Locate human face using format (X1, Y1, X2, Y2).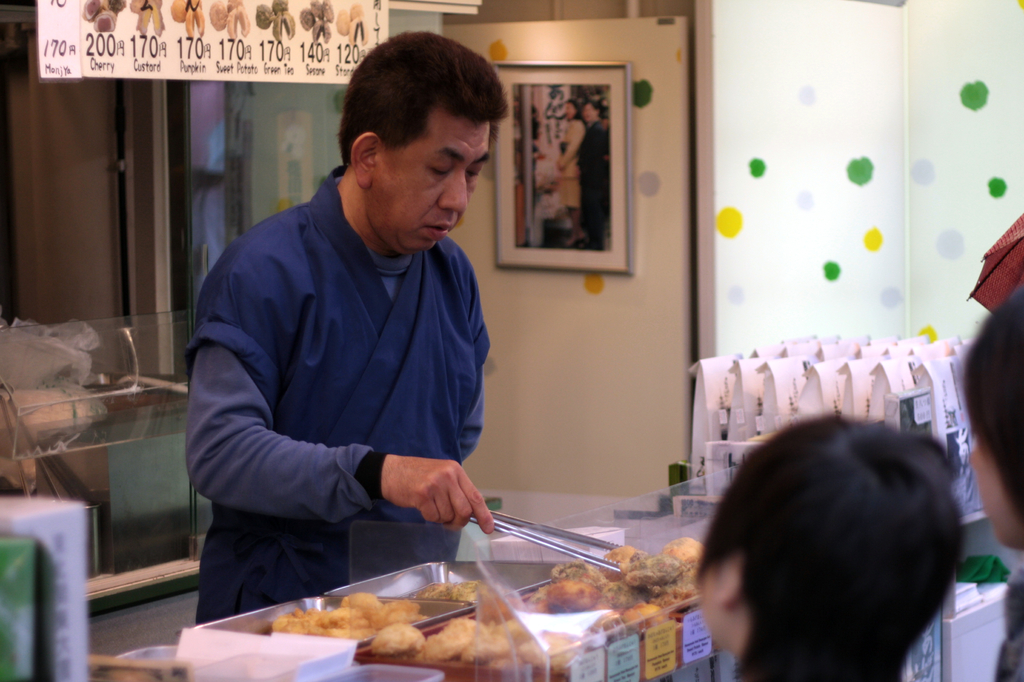
(703, 555, 731, 645).
